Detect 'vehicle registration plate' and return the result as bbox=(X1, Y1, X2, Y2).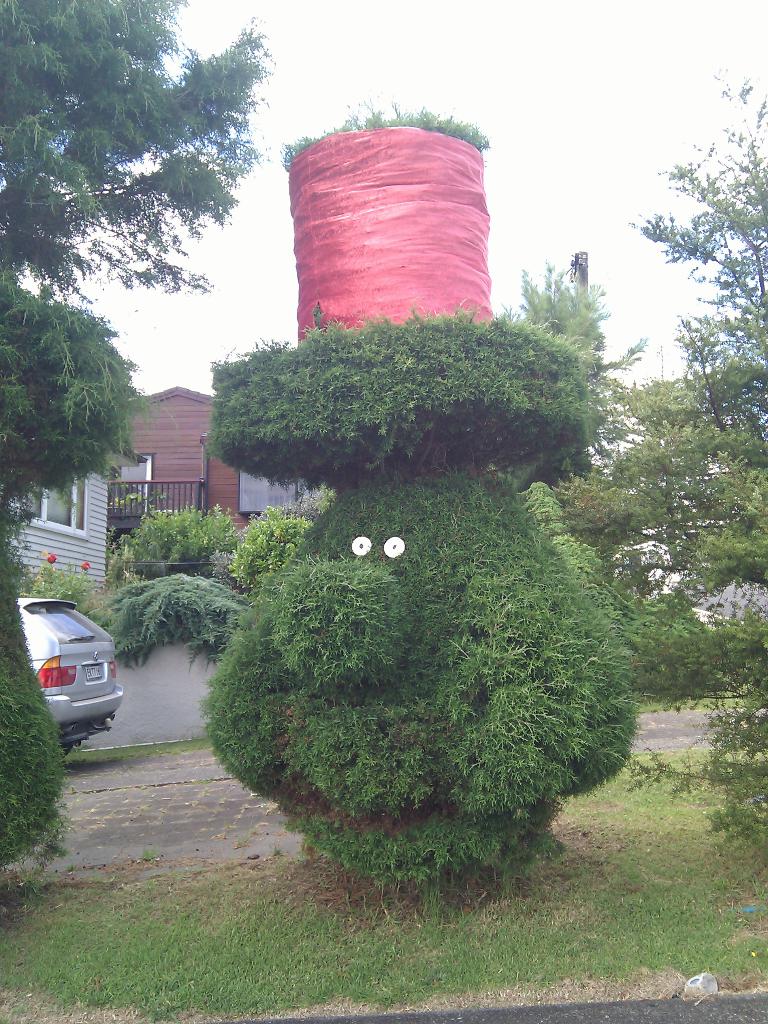
bbox=(83, 664, 104, 682).
